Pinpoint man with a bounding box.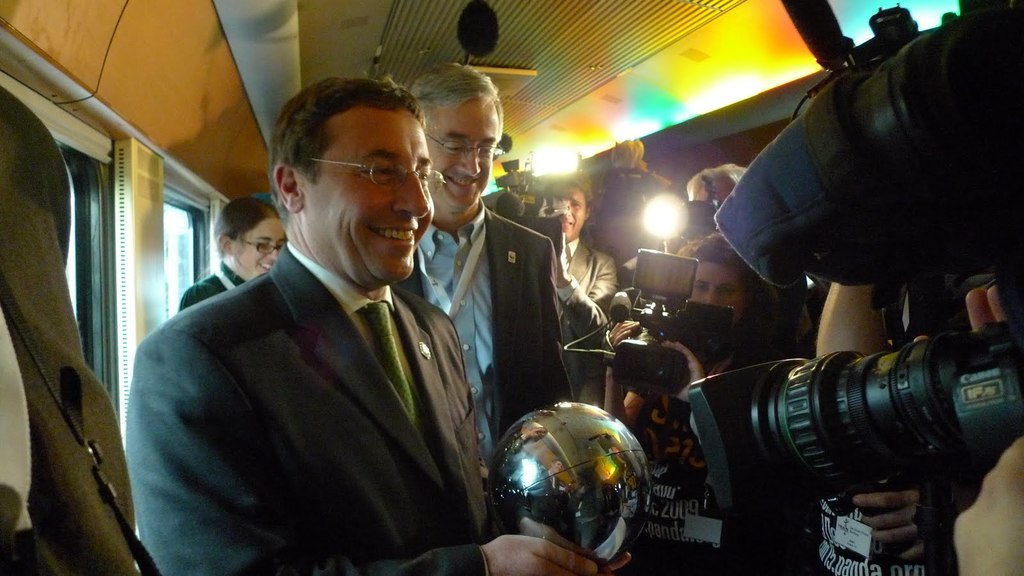
bbox=(683, 168, 749, 209).
